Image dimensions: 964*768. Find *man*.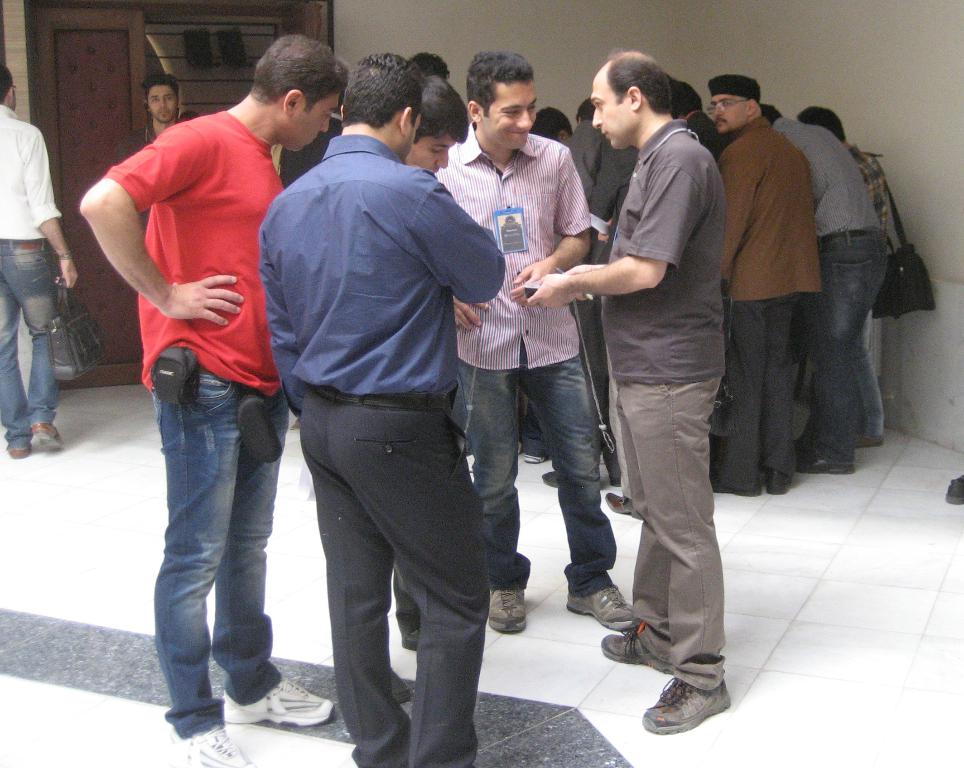
0 64 80 457.
